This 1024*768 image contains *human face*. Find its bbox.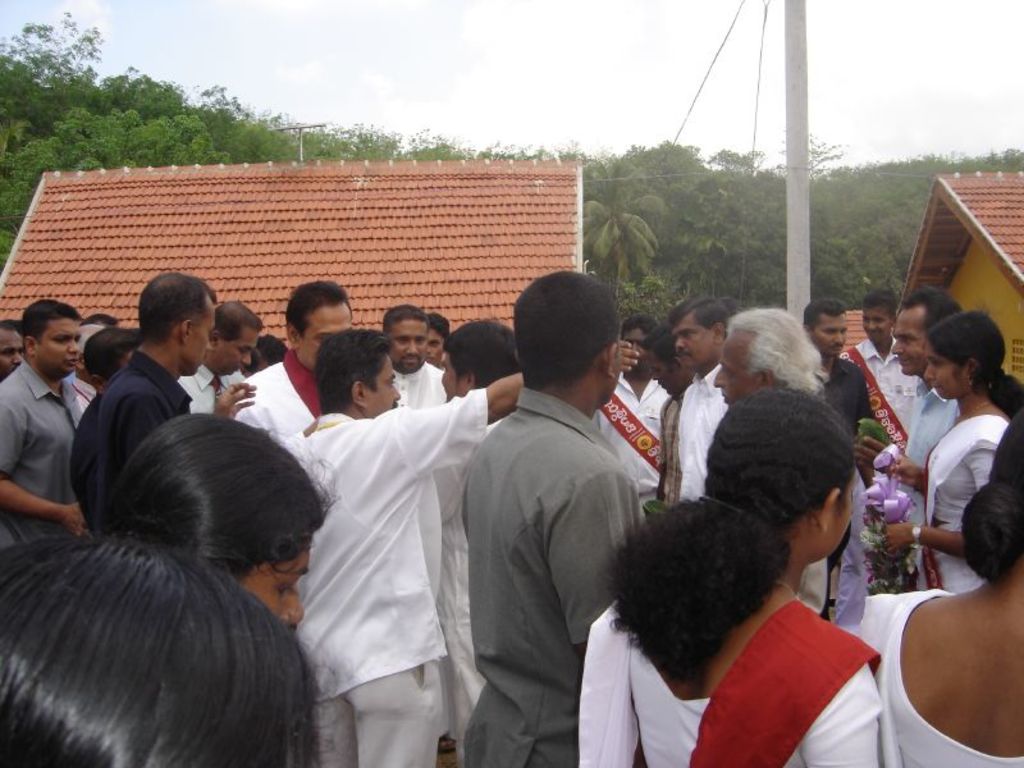
(left=191, top=300, right=216, bottom=369).
